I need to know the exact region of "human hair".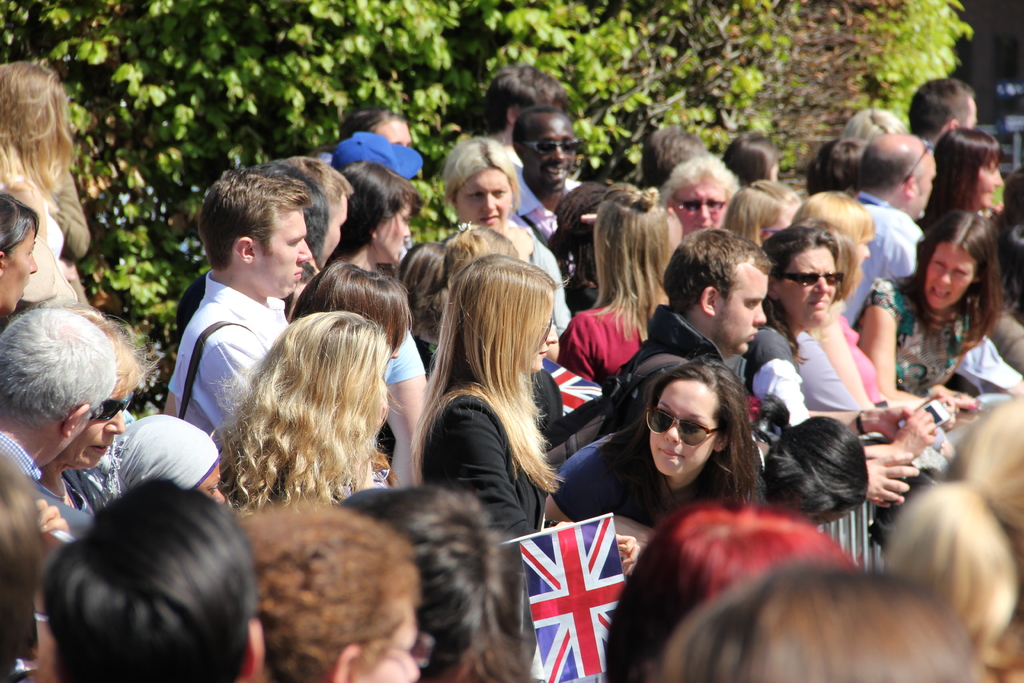
Region: 36,478,257,682.
